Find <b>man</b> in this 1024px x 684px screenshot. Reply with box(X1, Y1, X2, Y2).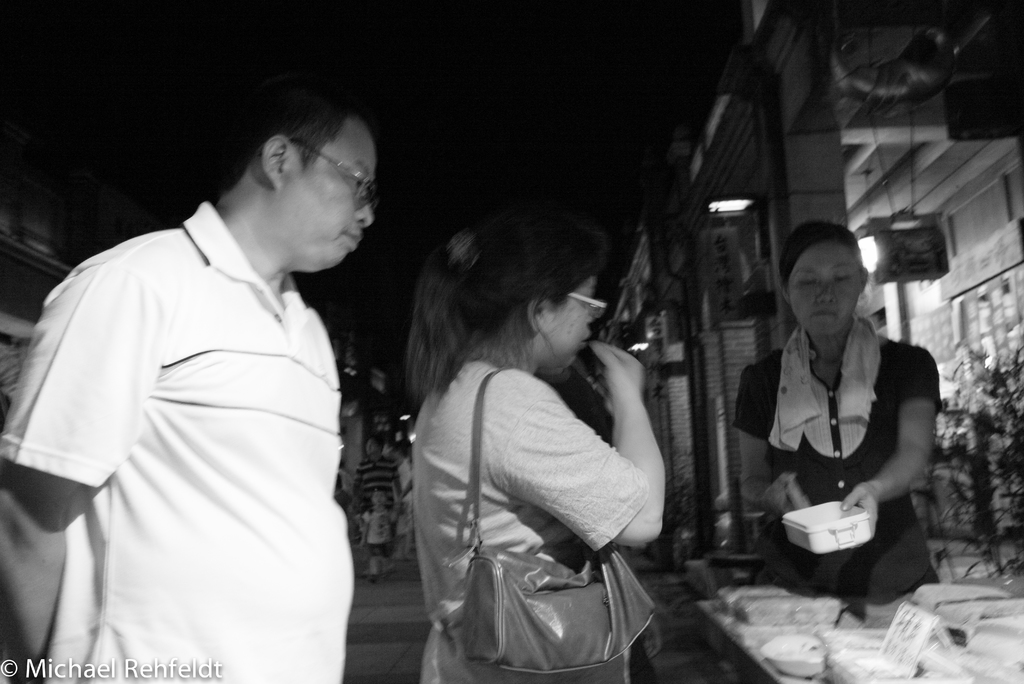
box(397, 442, 412, 552).
